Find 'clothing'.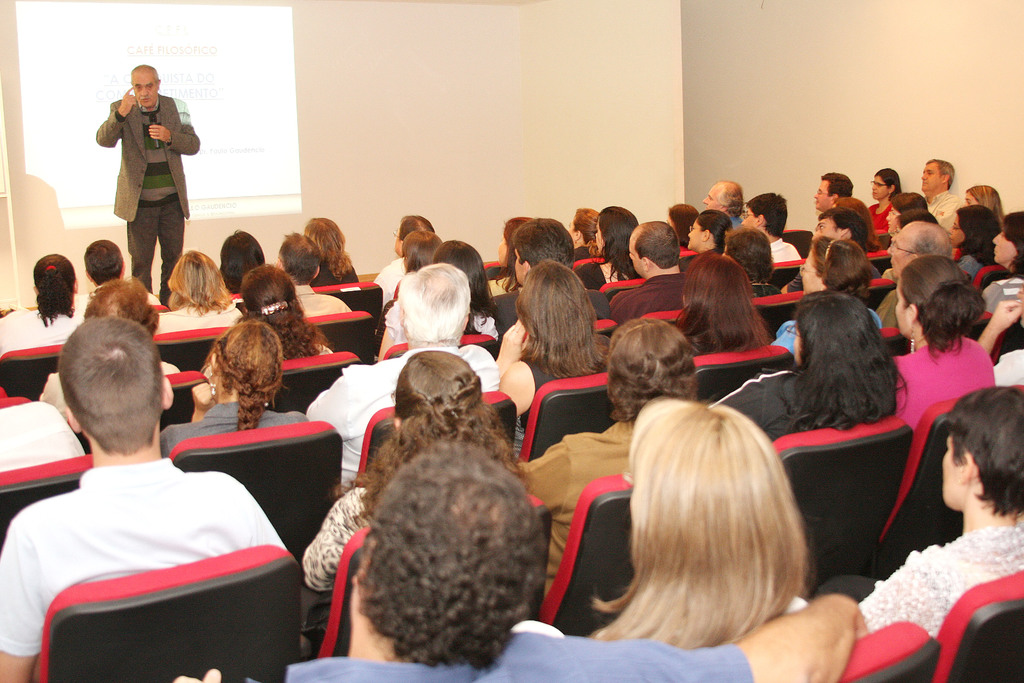
bbox=[862, 201, 891, 235].
